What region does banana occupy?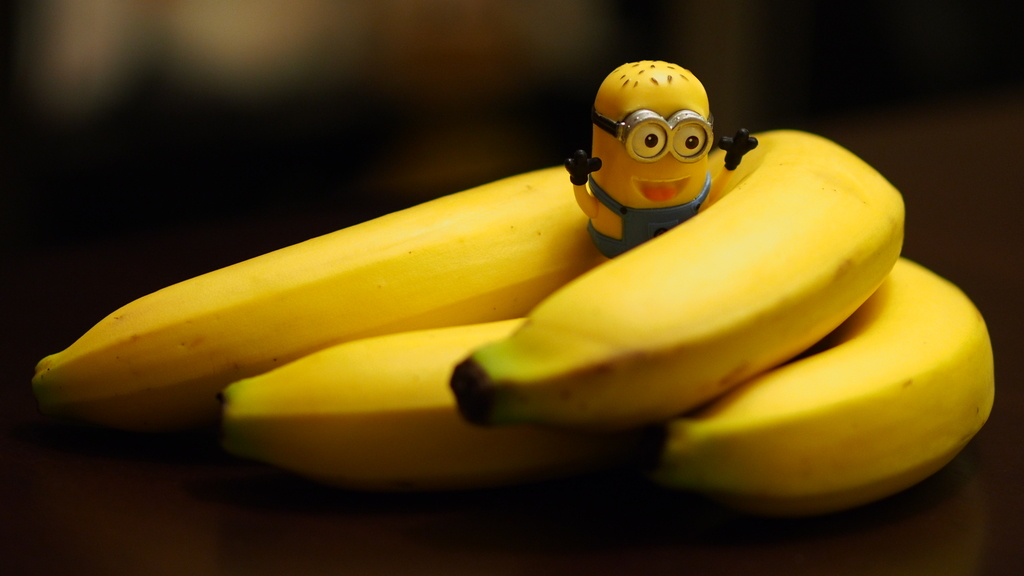
[x1=31, y1=157, x2=602, y2=439].
